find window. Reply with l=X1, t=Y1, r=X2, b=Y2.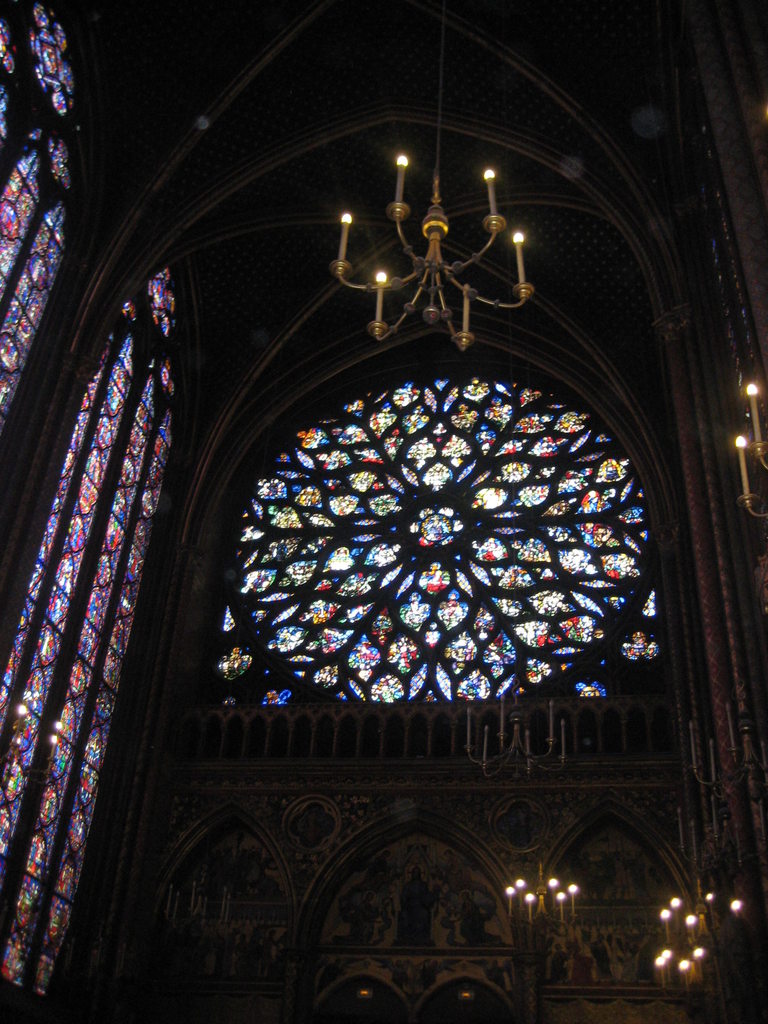
l=195, t=326, r=705, b=787.
